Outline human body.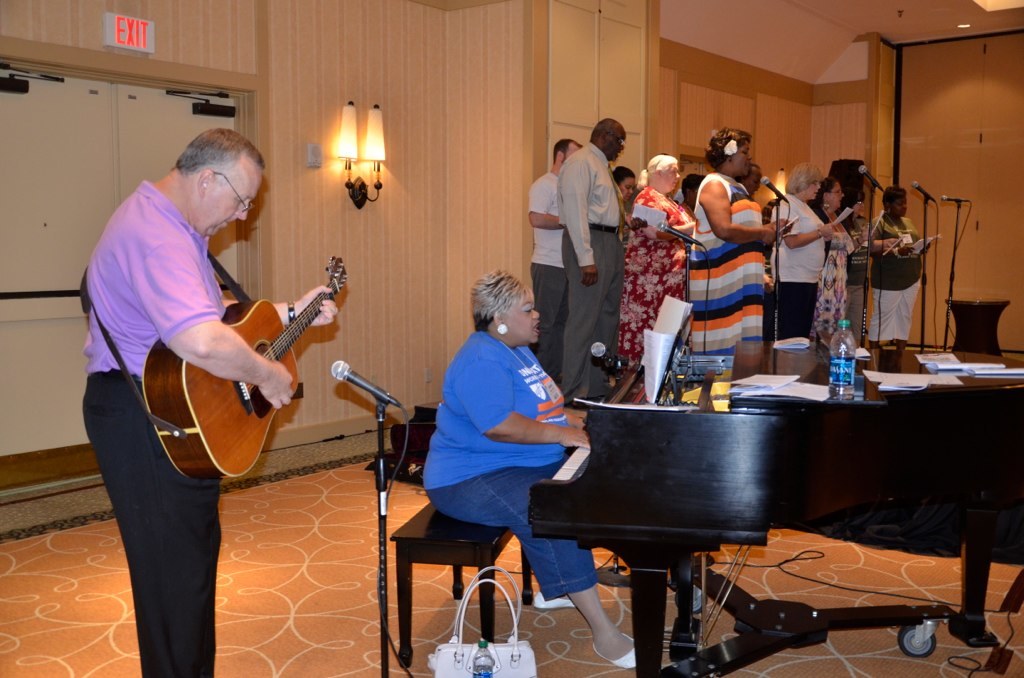
Outline: locate(85, 114, 350, 654).
